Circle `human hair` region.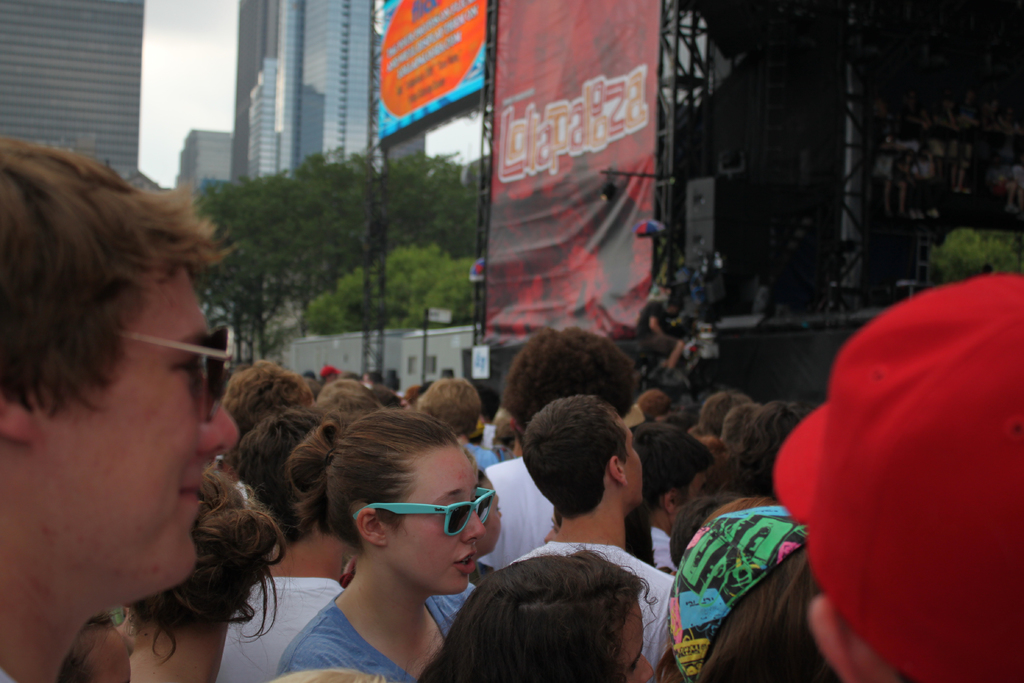
Region: (x1=415, y1=539, x2=659, y2=682).
